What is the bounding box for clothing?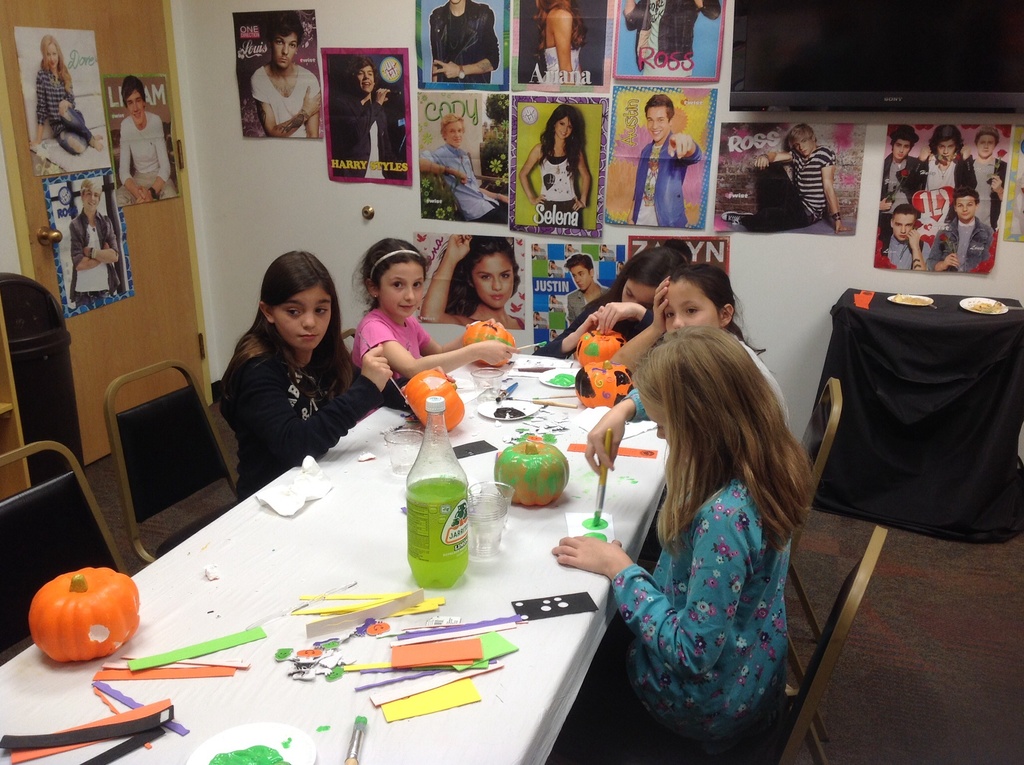
bbox(743, 145, 838, 233).
